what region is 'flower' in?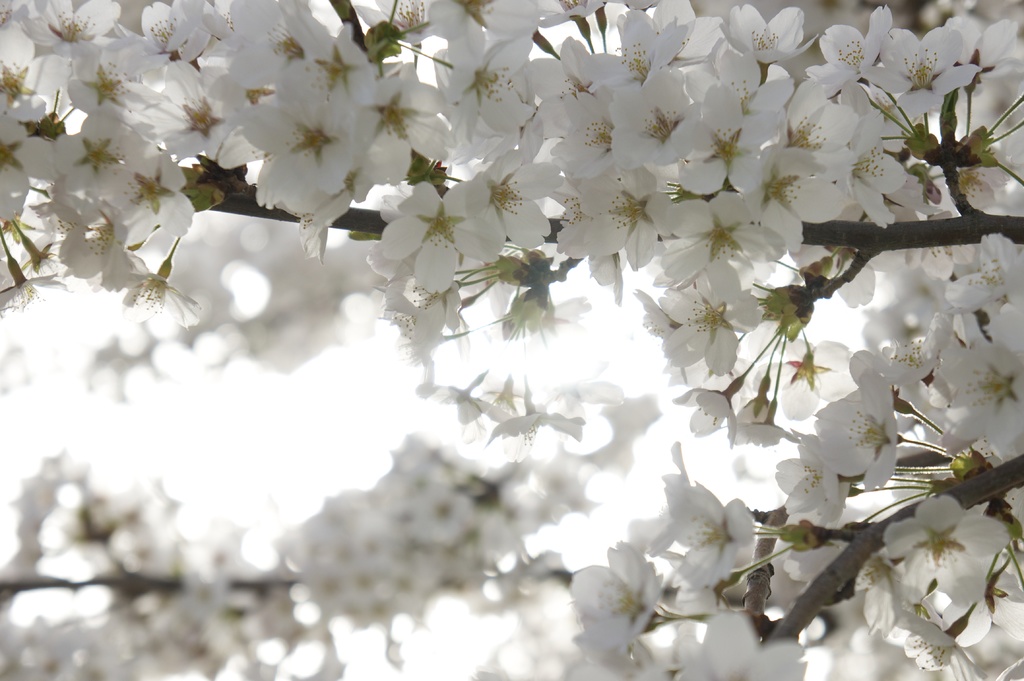
344,0,428,52.
